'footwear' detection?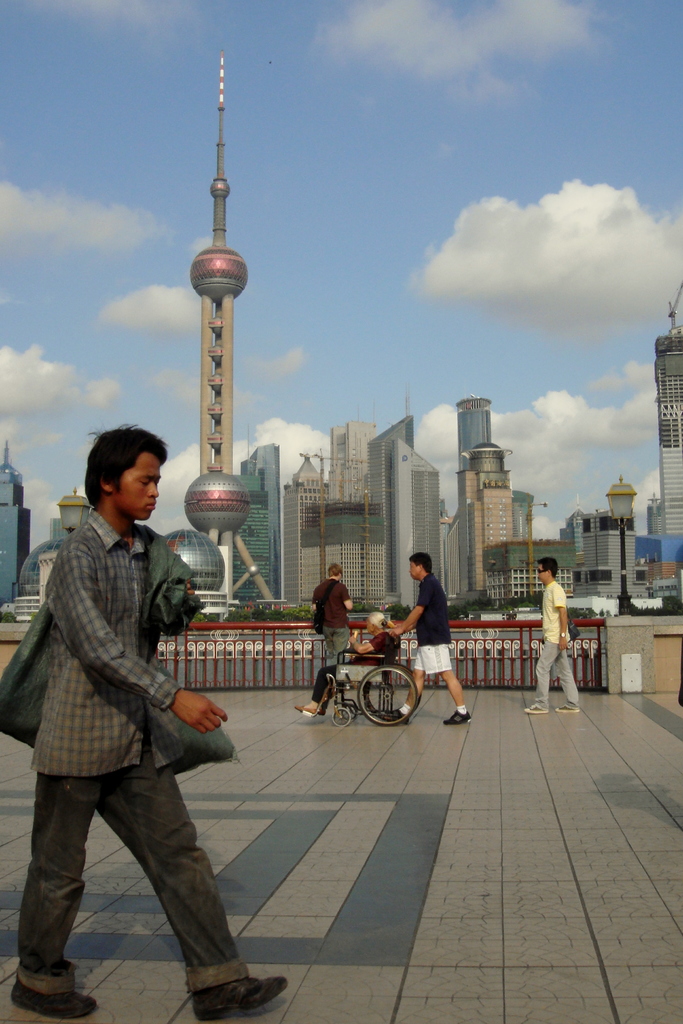
{"x1": 6, "y1": 975, "x2": 97, "y2": 1018}
